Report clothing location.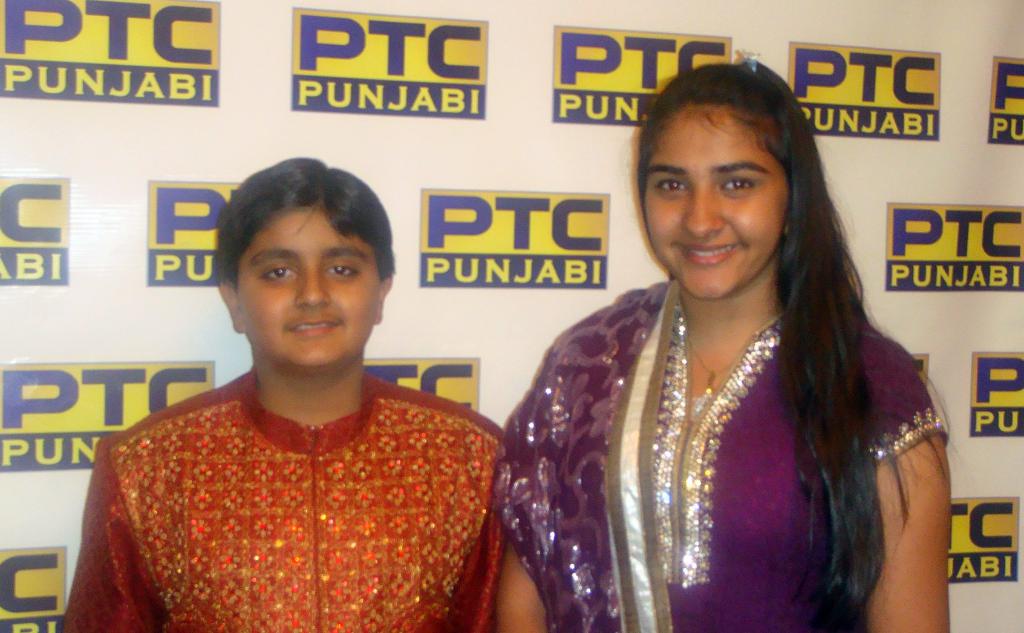
Report: <box>484,275,948,632</box>.
